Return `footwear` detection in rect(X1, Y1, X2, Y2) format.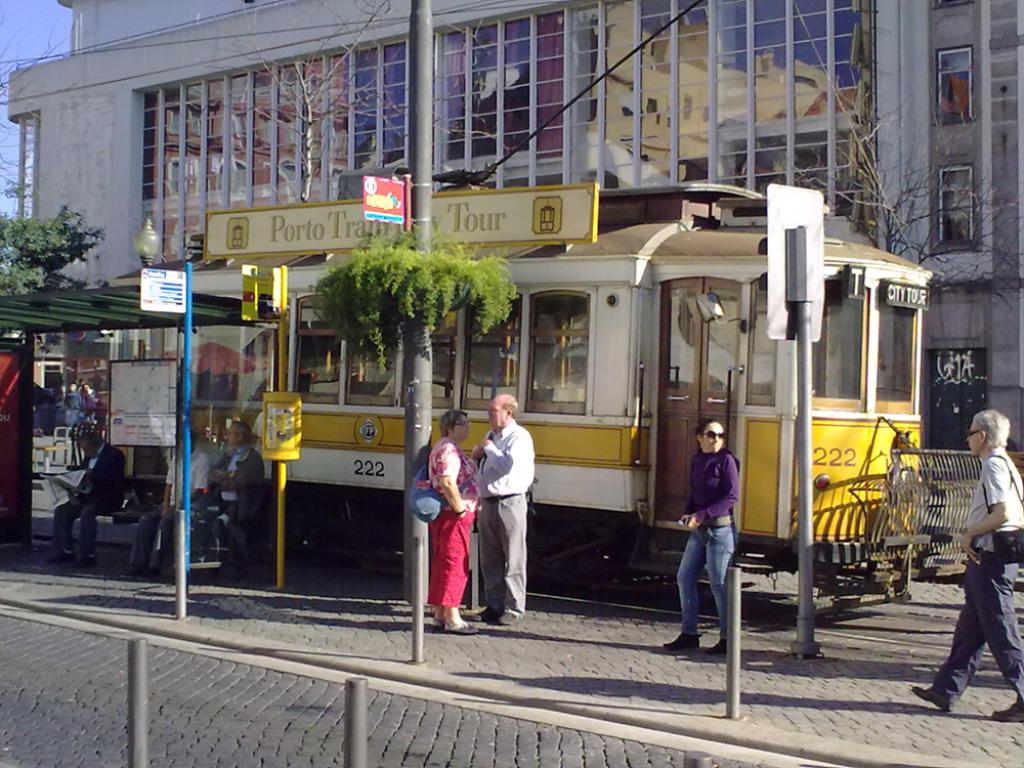
rect(496, 607, 517, 624).
